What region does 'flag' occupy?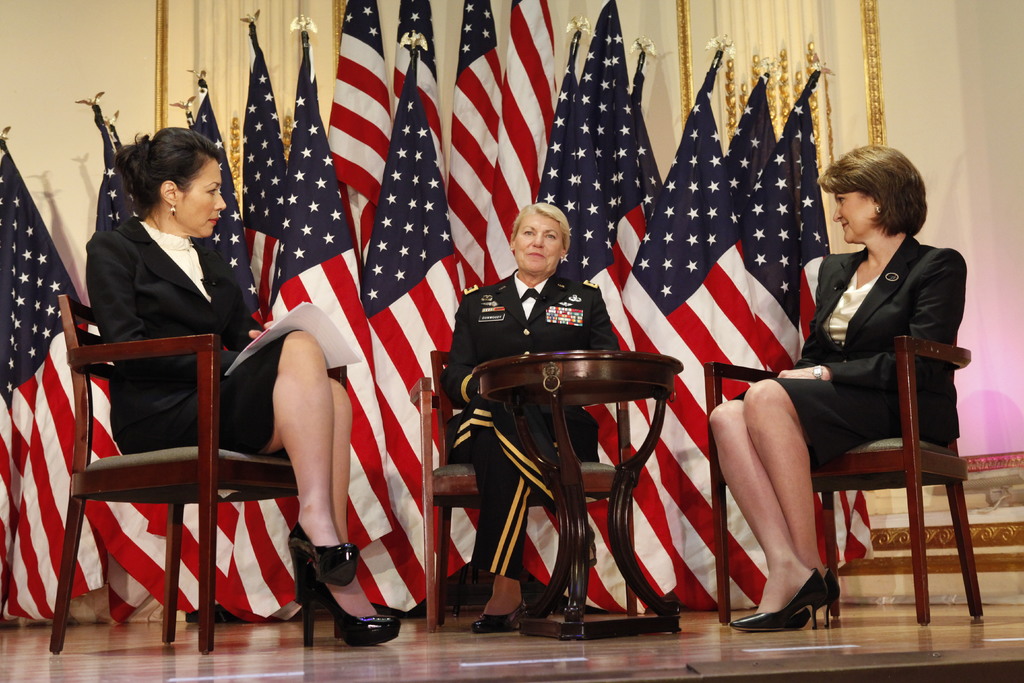
crop(513, 0, 681, 612).
